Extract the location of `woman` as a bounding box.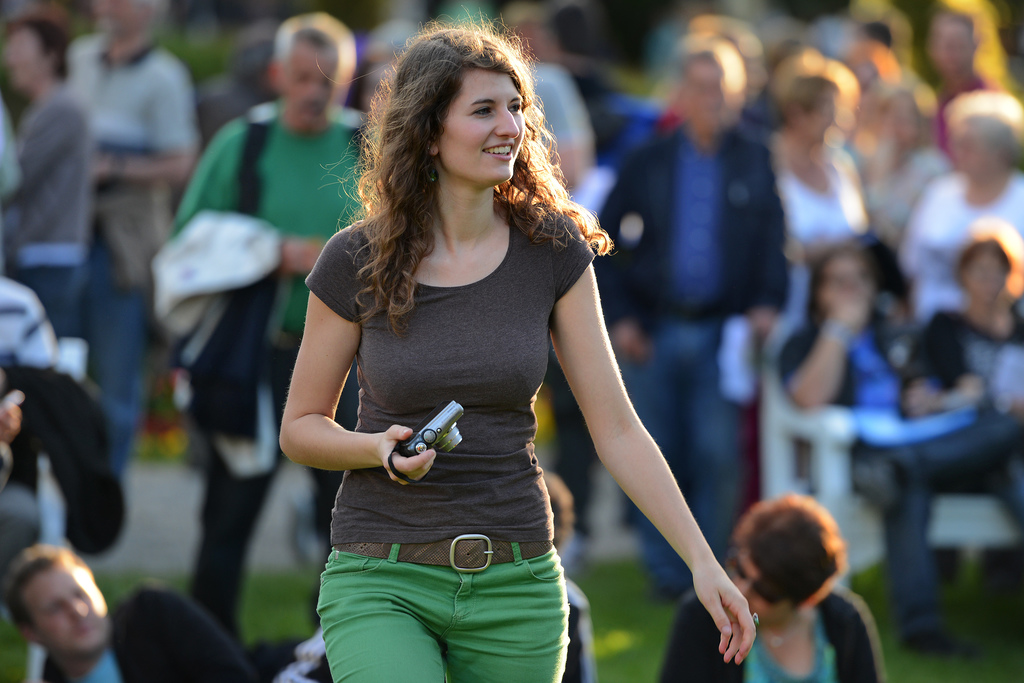
[left=6, top=13, right=113, bottom=379].
